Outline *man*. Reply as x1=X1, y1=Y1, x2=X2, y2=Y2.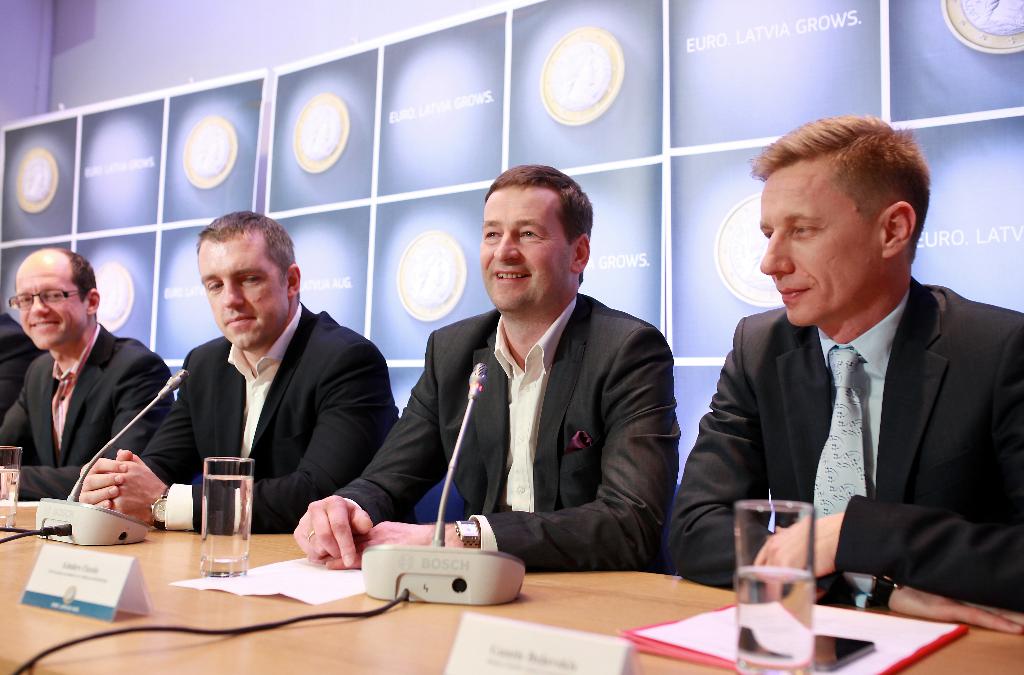
x1=680, y1=131, x2=1016, y2=647.
